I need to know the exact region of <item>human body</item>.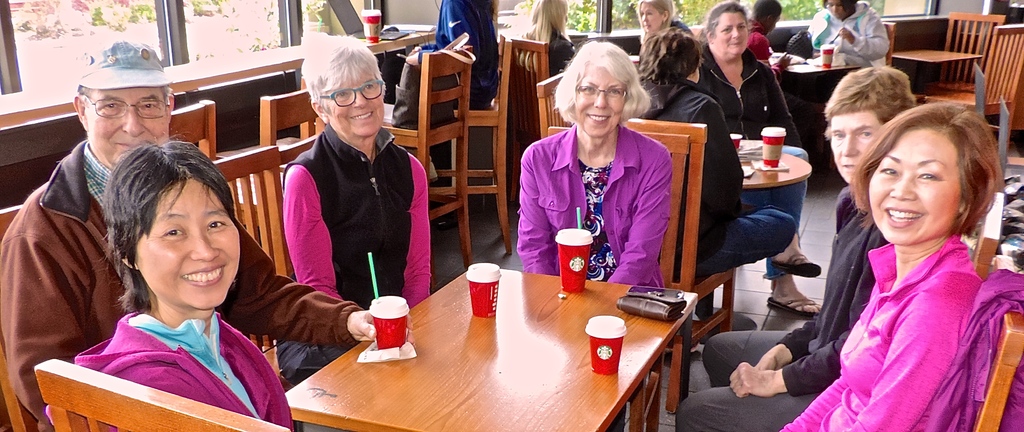
Region: pyautogui.locateOnScreen(278, 118, 435, 392).
